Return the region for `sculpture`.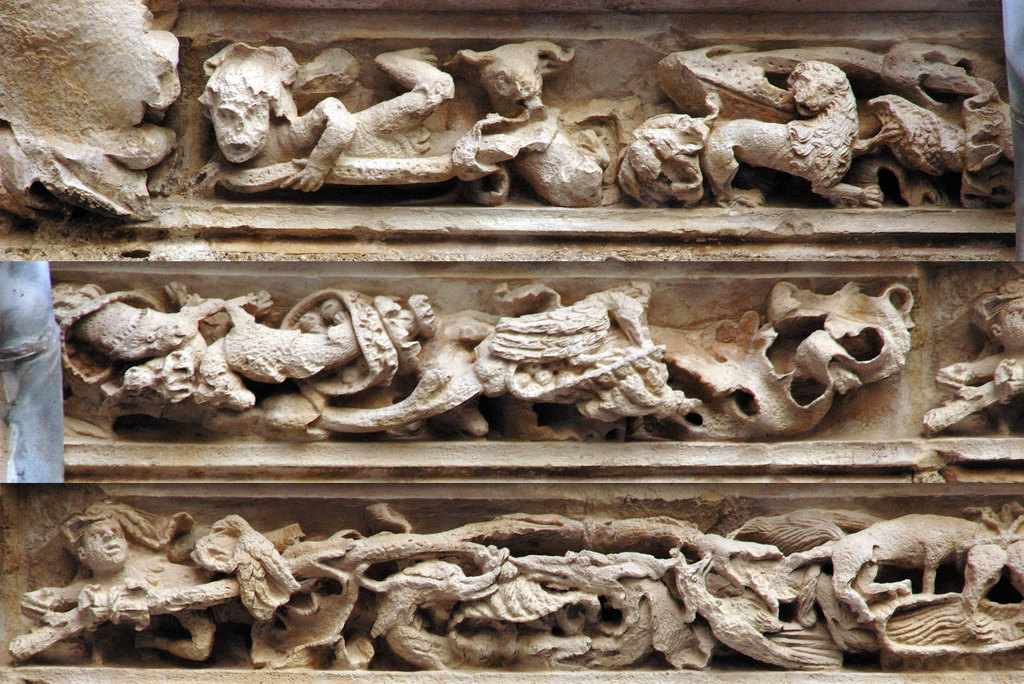
pyautogui.locateOnScreen(33, 286, 924, 445).
